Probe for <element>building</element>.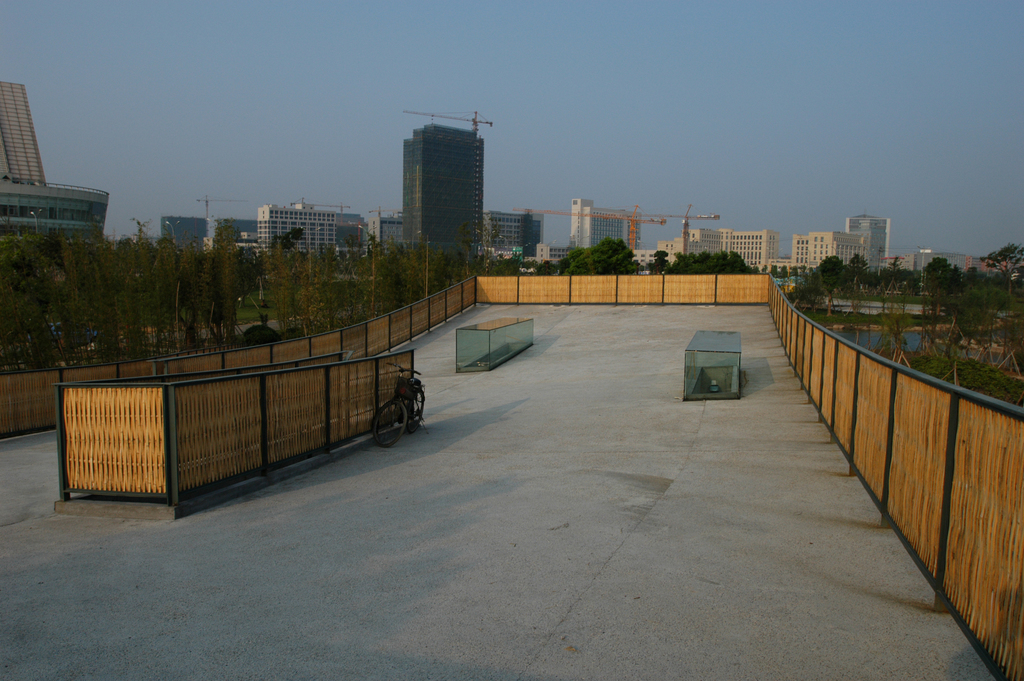
Probe result: x1=164 y1=217 x2=206 y2=248.
